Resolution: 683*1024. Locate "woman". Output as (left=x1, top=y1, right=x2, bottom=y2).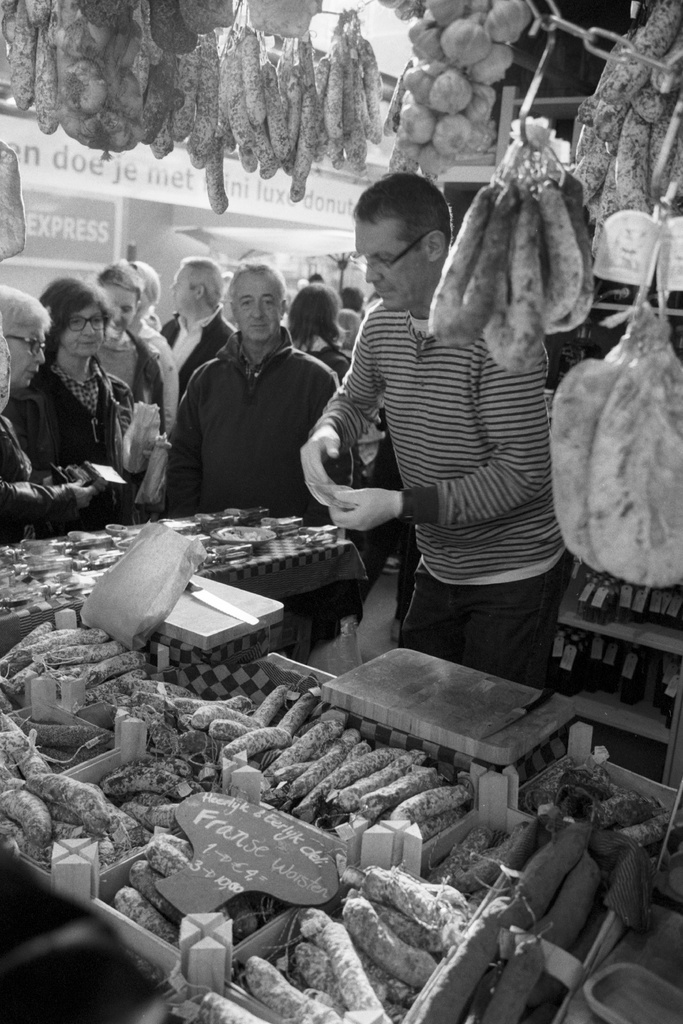
(left=104, top=259, right=163, bottom=430).
